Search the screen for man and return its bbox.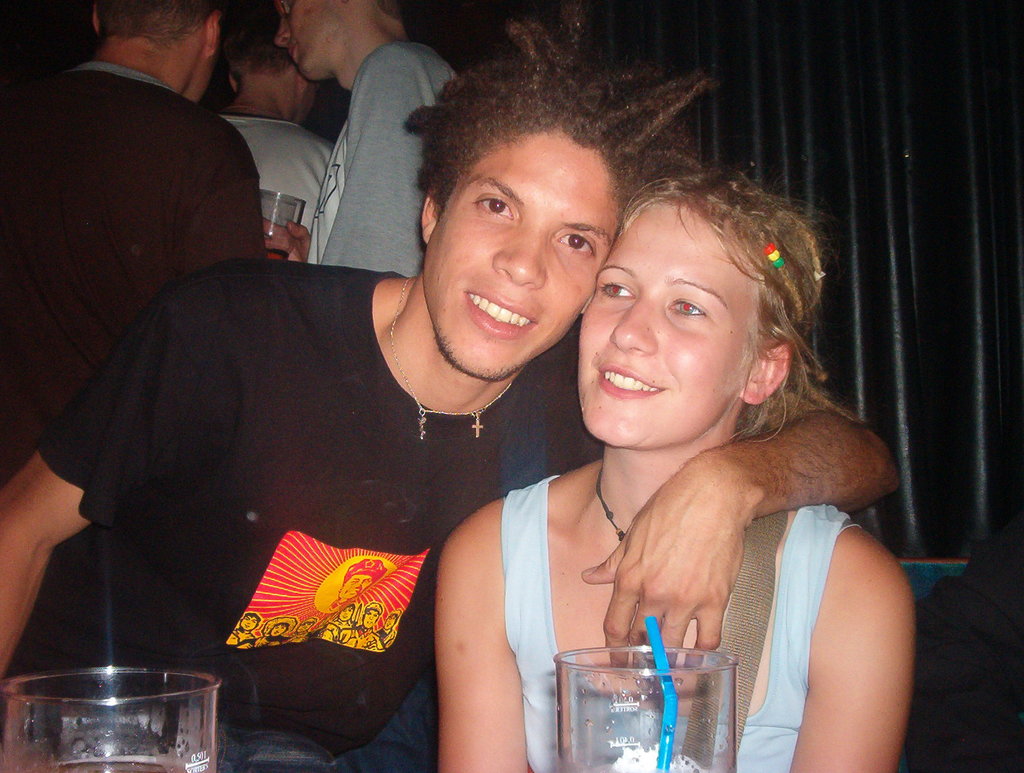
Found: bbox(16, 0, 297, 496).
